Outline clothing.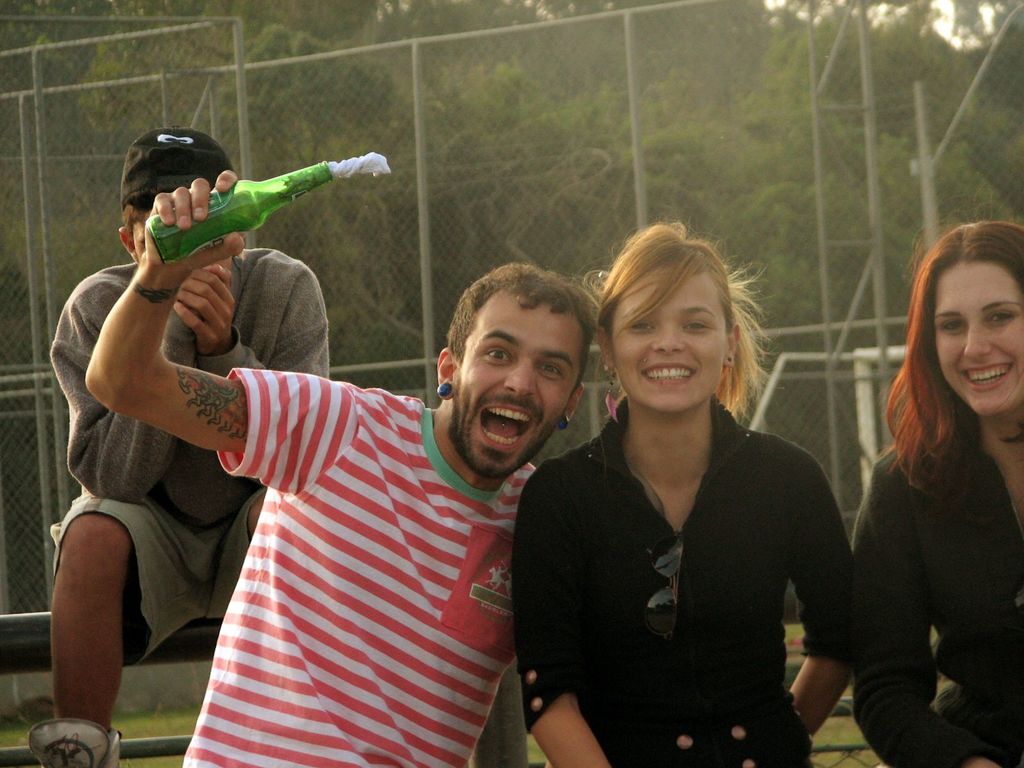
Outline: [49,247,329,668].
